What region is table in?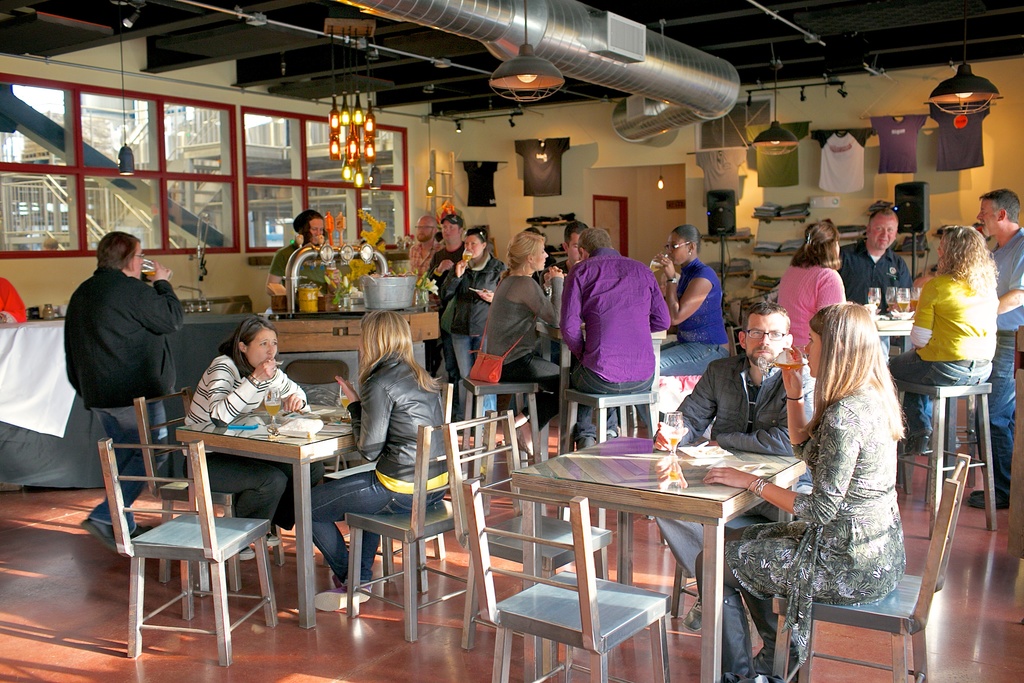
(x1=467, y1=445, x2=808, y2=651).
